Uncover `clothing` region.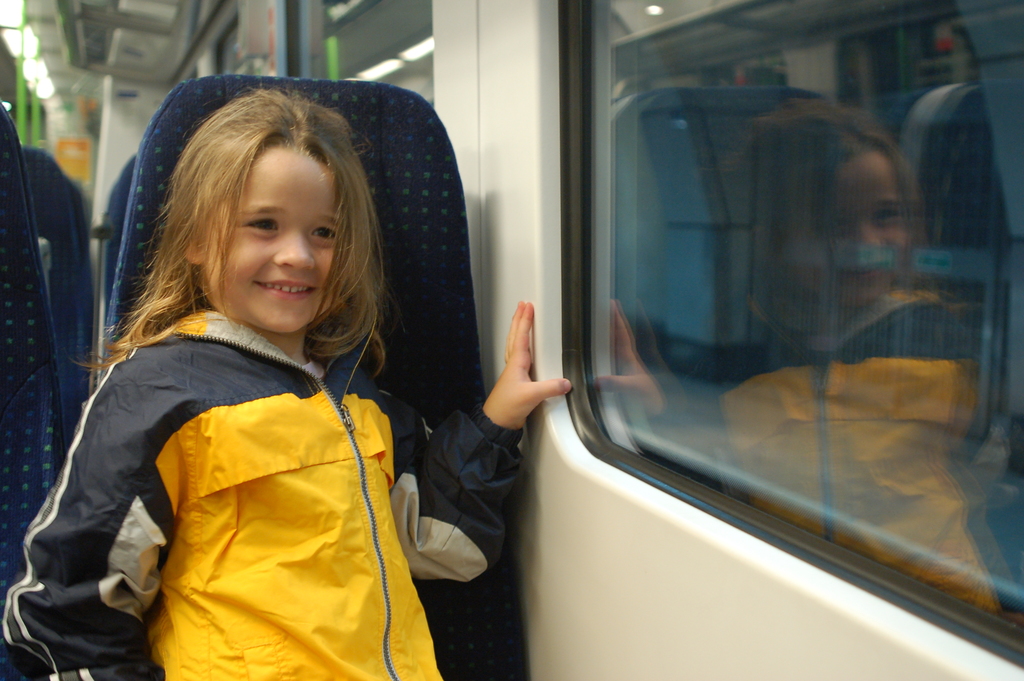
Uncovered: select_region(0, 300, 526, 680).
